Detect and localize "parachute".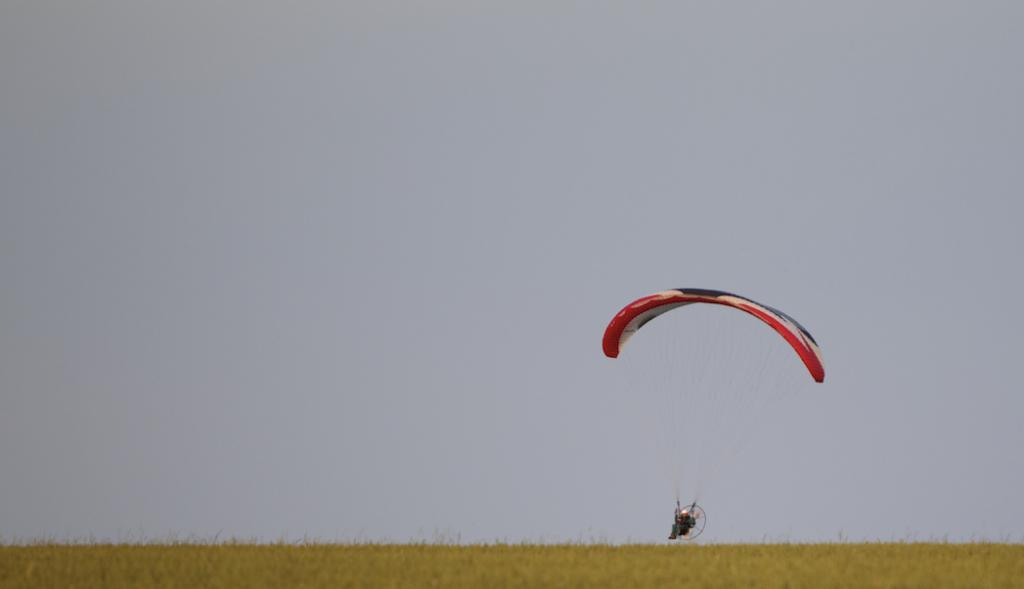
Localized at select_region(600, 281, 832, 525).
